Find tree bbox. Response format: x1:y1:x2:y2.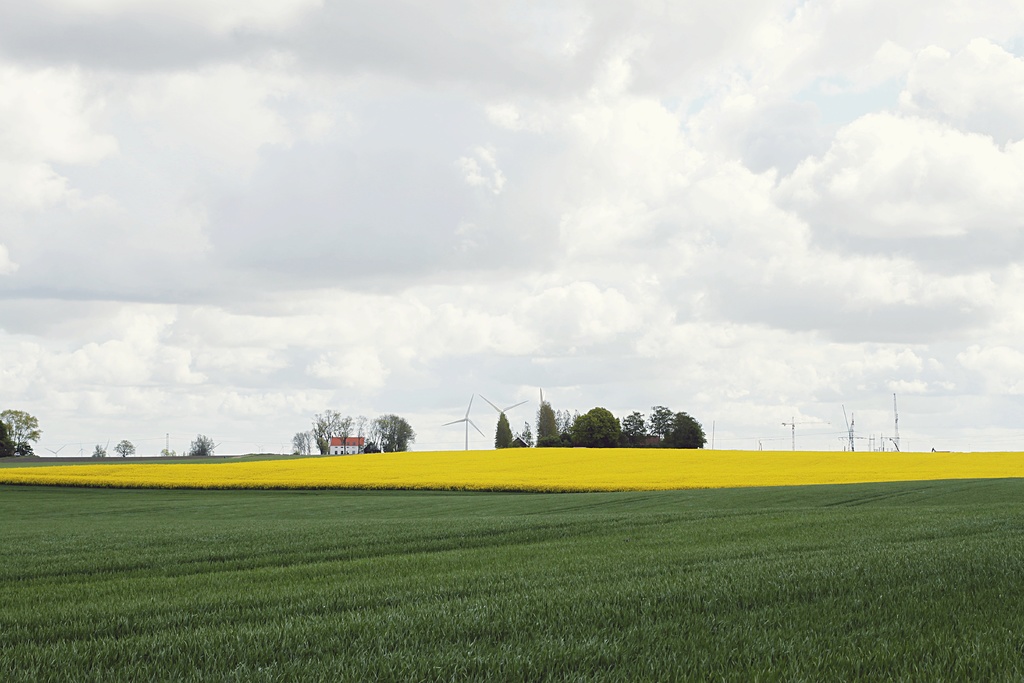
161:444:176:463.
